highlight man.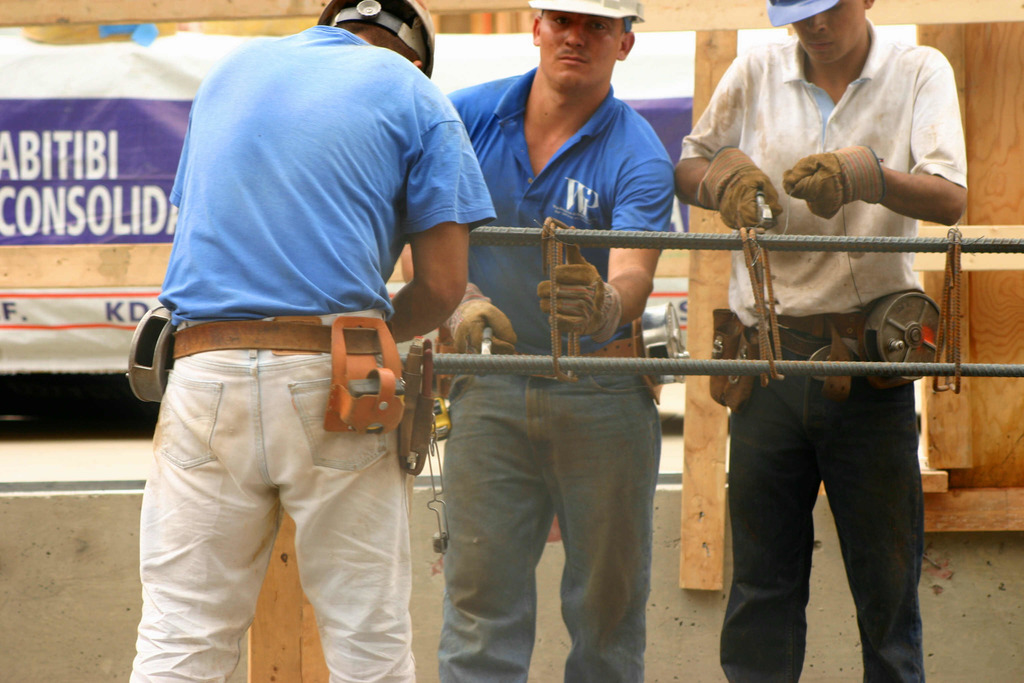
Highlighted region: 119, 0, 508, 664.
